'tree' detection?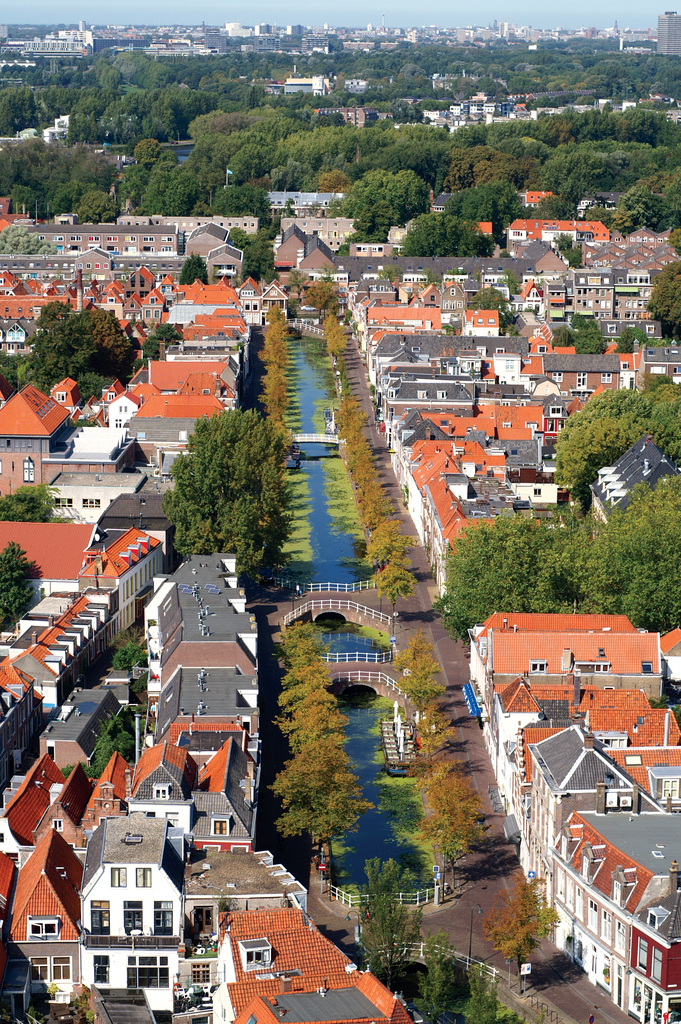
select_region(412, 931, 466, 1023)
